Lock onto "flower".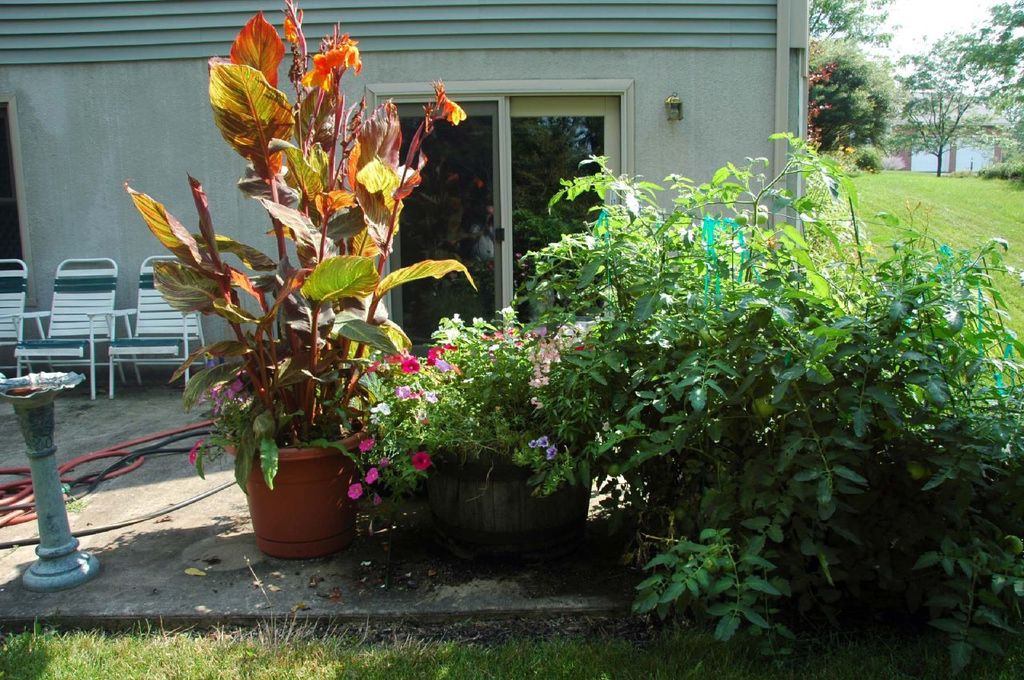
Locked: 357, 435, 377, 454.
